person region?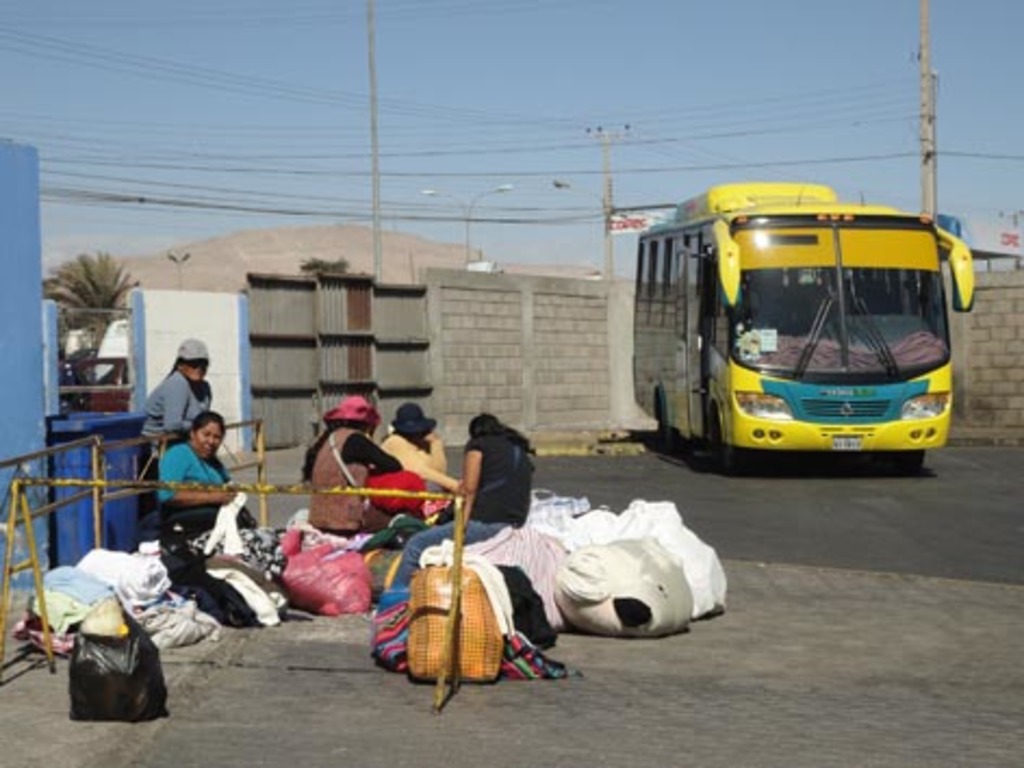
pyautogui.locateOnScreen(375, 397, 458, 523)
